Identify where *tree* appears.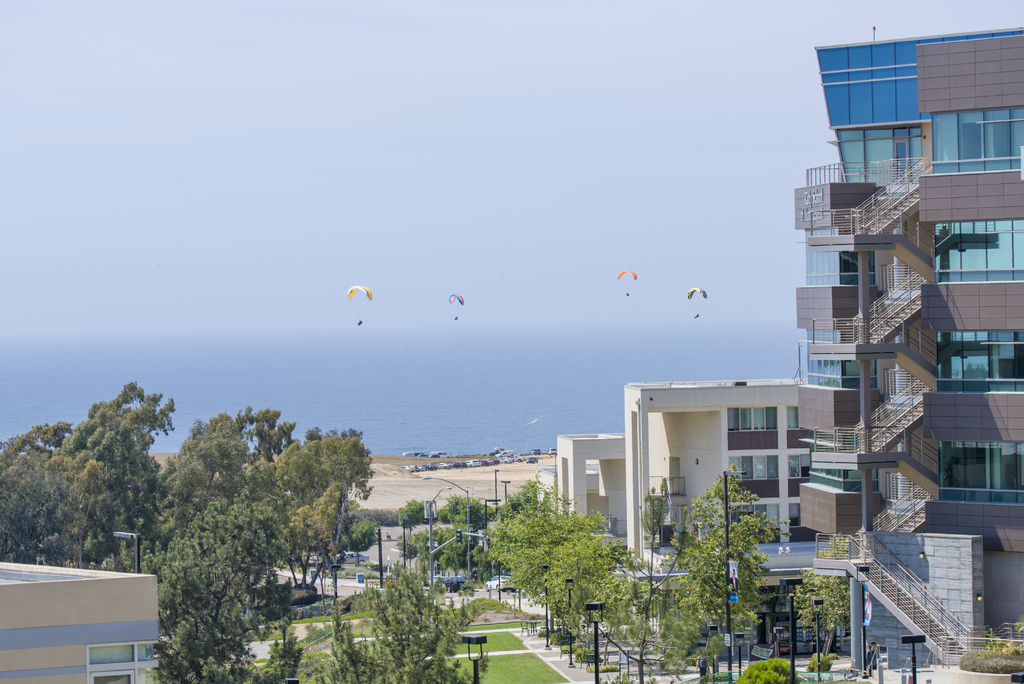
Appears at 793:531:853:657.
